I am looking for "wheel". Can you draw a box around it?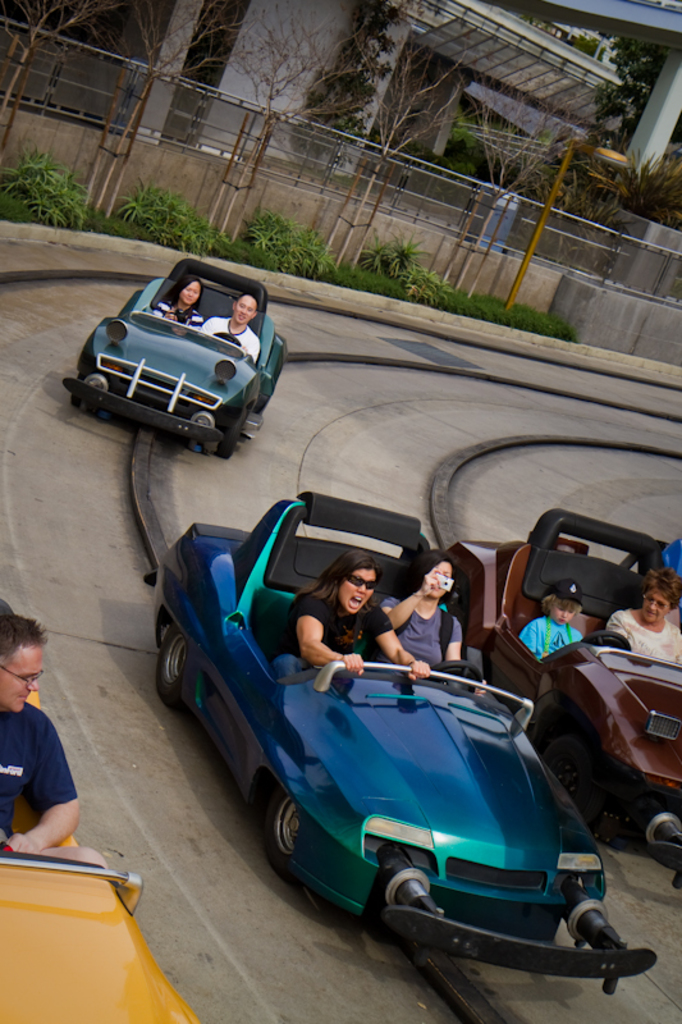
Sure, the bounding box is l=154, t=622, r=193, b=710.
